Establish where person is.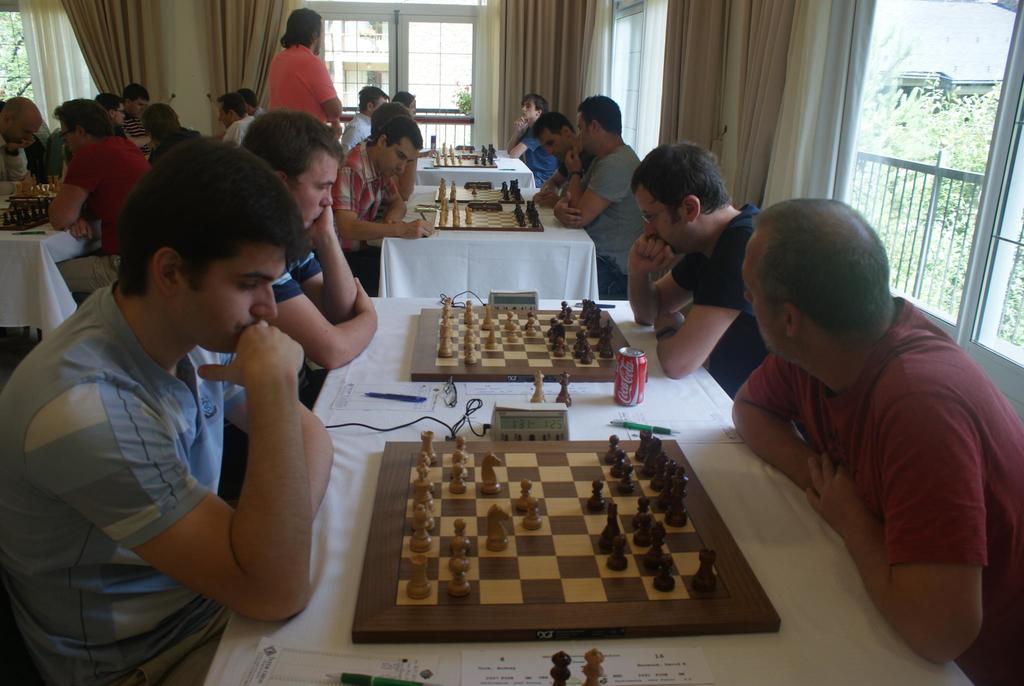
Established at <bbox>500, 95, 558, 192</bbox>.
